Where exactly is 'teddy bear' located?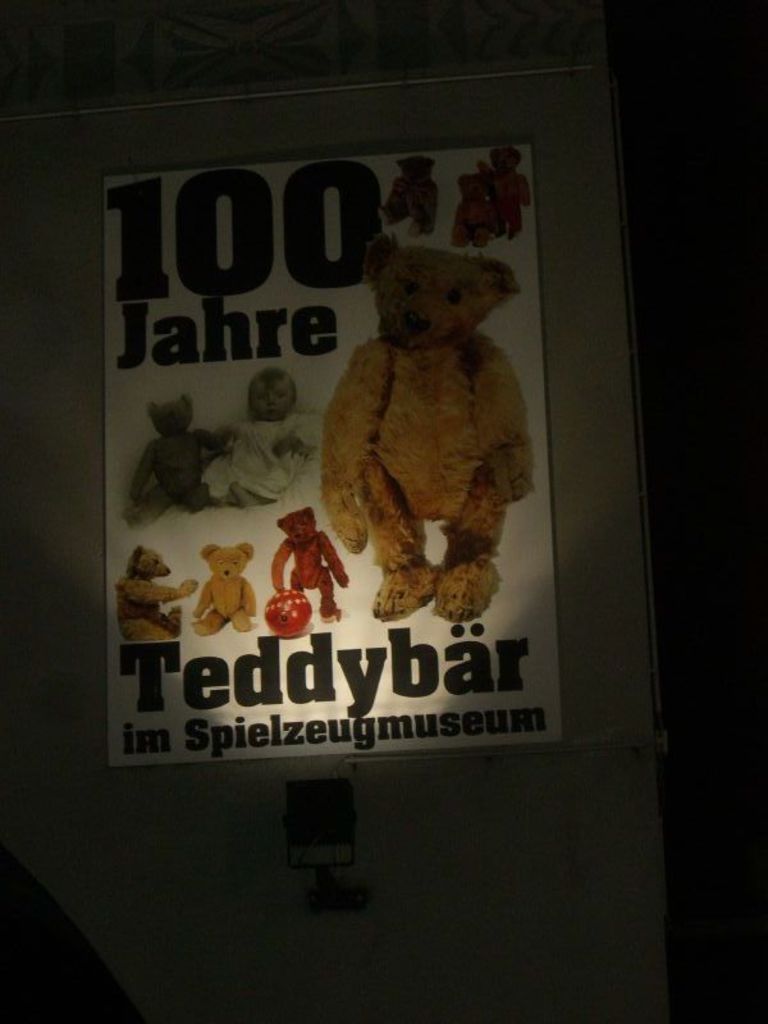
Its bounding box is (102,392,238,553).
